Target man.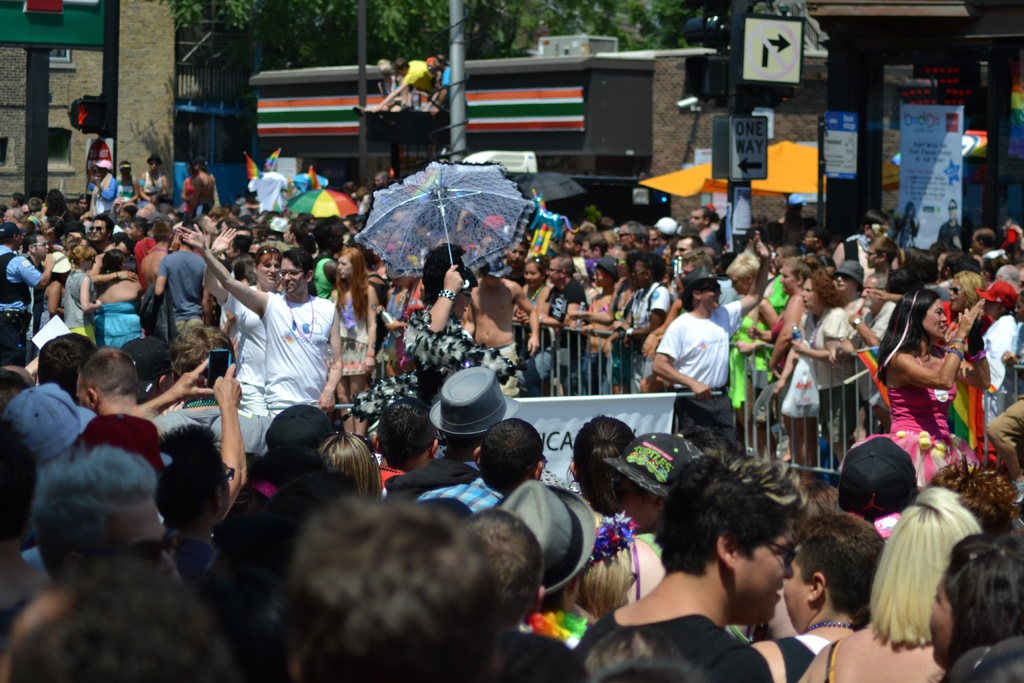
Target region: 937, 198, 964, 249.
